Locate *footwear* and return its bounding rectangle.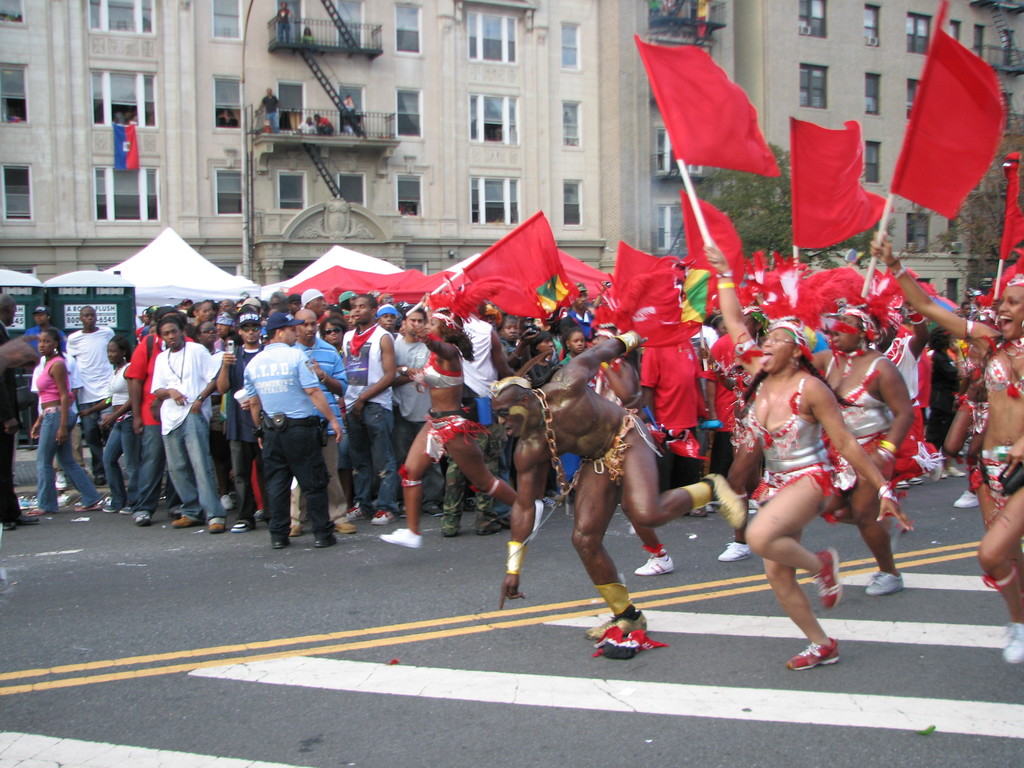
345,508,361,520.
